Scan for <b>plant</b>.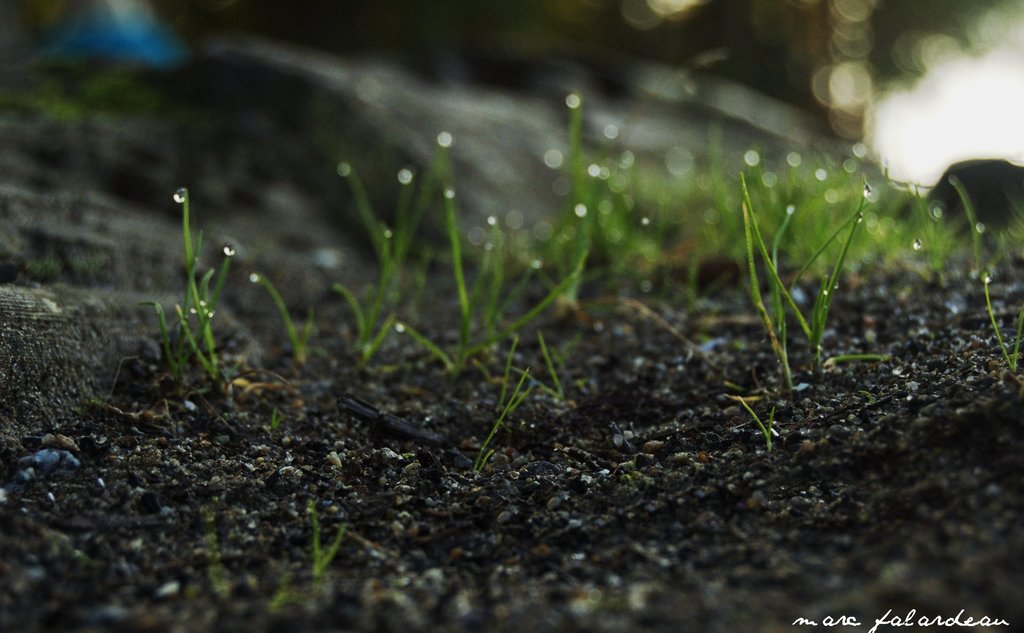
Scan result: 744,102,808,421.
